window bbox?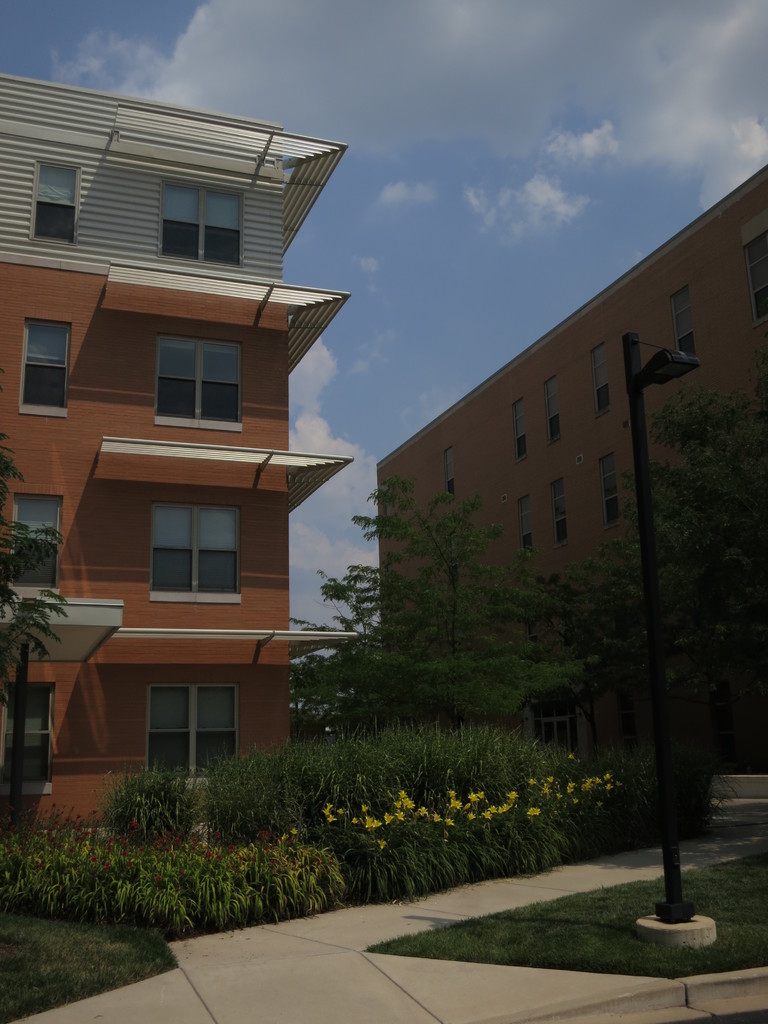
x1=19, y1=317, x2=72, y2=412
